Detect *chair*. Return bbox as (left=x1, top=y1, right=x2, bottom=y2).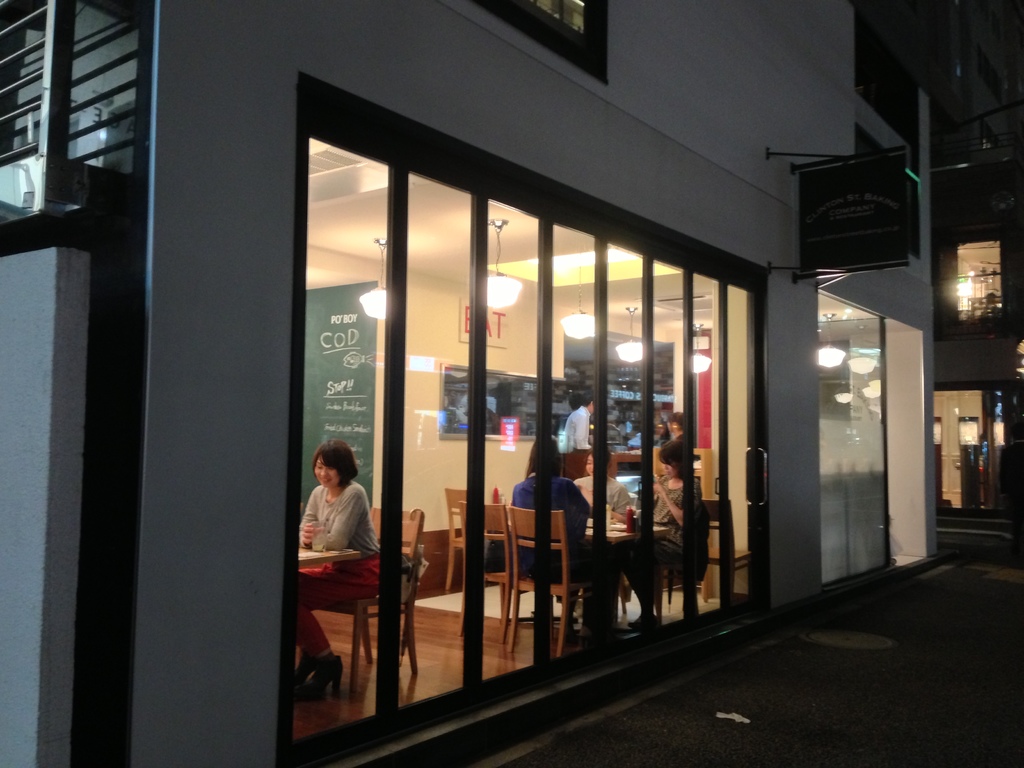
(left=612, top=580, right=630, bottom=614).
